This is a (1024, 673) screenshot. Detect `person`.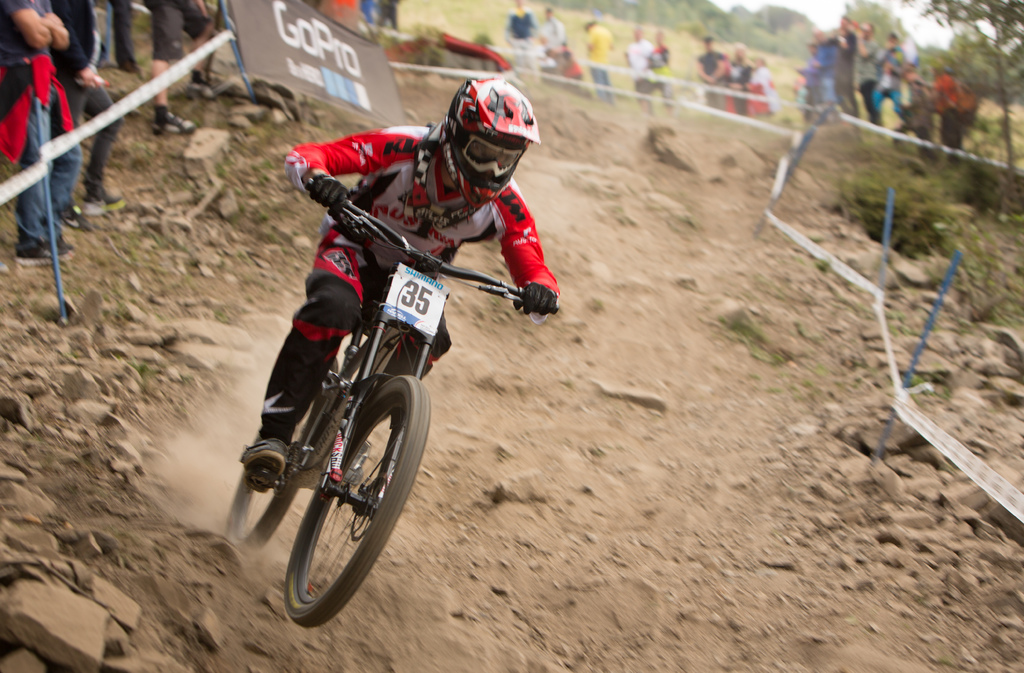
region(100, 0, 150, 87).
